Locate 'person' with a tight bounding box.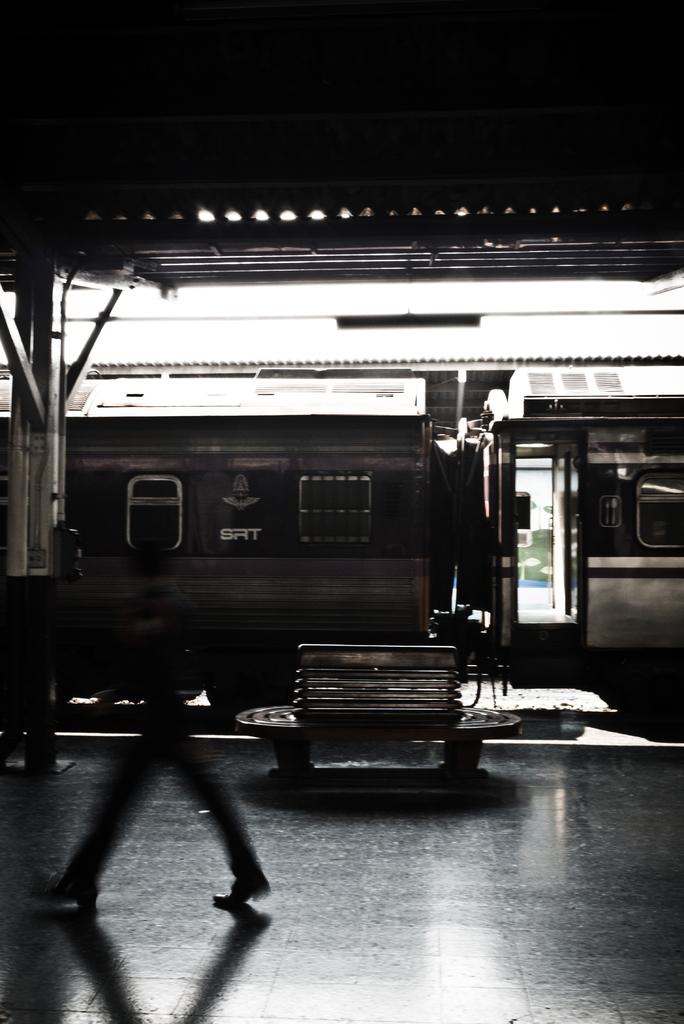
33, 528, 271, 915.
